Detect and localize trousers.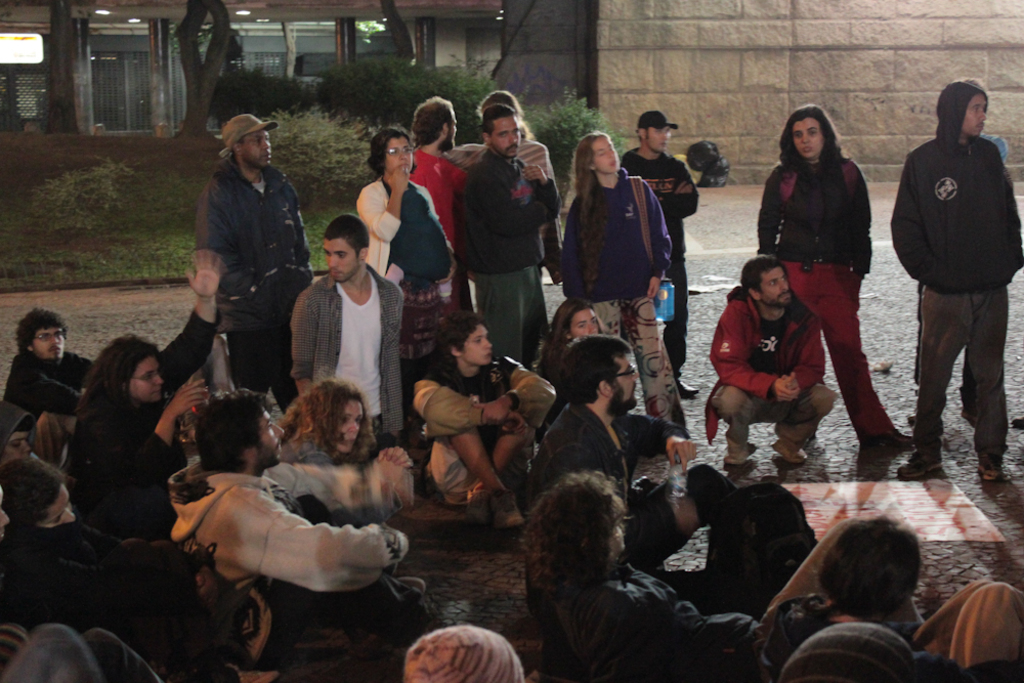
Localized at detection(907, 578, 1023, 671).
